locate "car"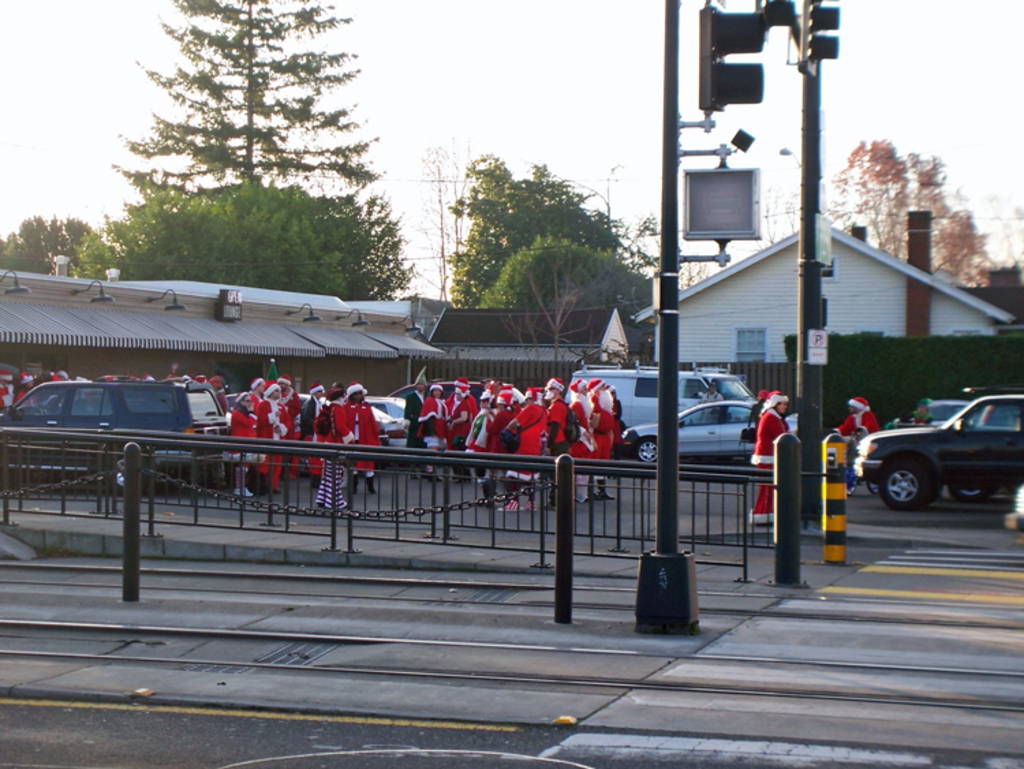
[left=302, top=393, right=408, bottom=449]
